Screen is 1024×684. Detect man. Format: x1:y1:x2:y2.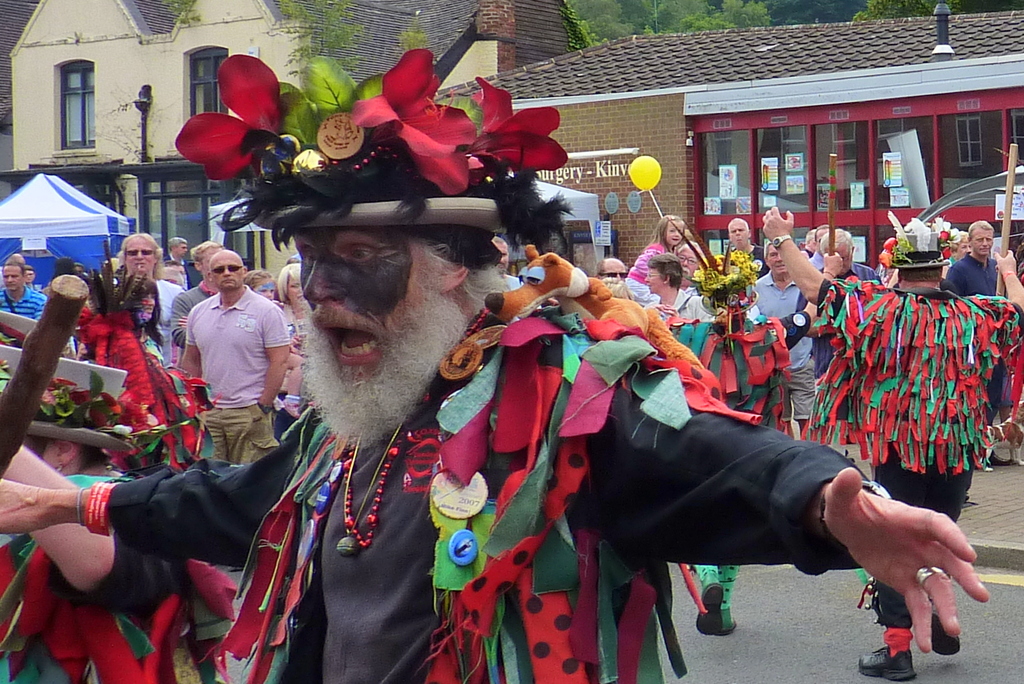
943:224:1002:297.
